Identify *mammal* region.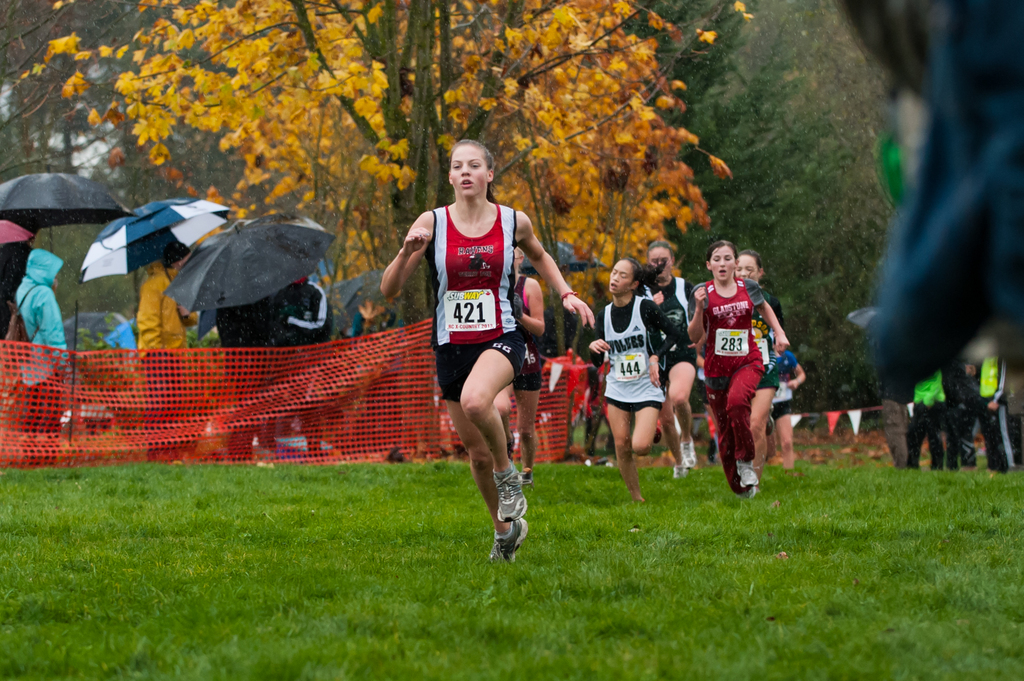
Region: 975:352:1021:474.
